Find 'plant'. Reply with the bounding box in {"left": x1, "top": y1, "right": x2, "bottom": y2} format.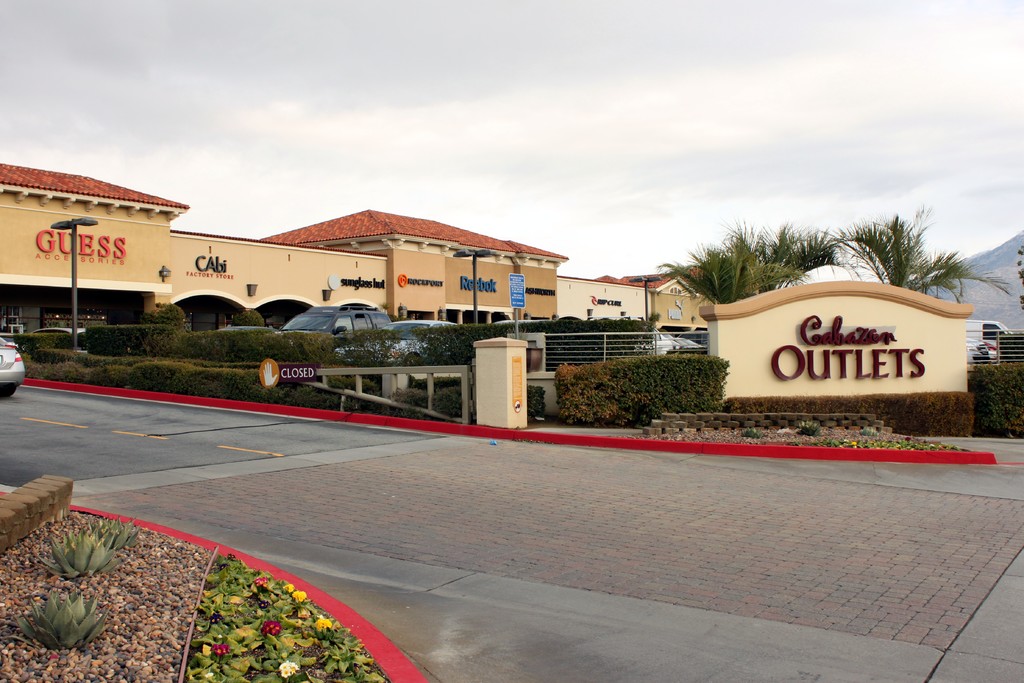
{"left": 4, "top": 589, "right": 111, "bottom": 652}.
